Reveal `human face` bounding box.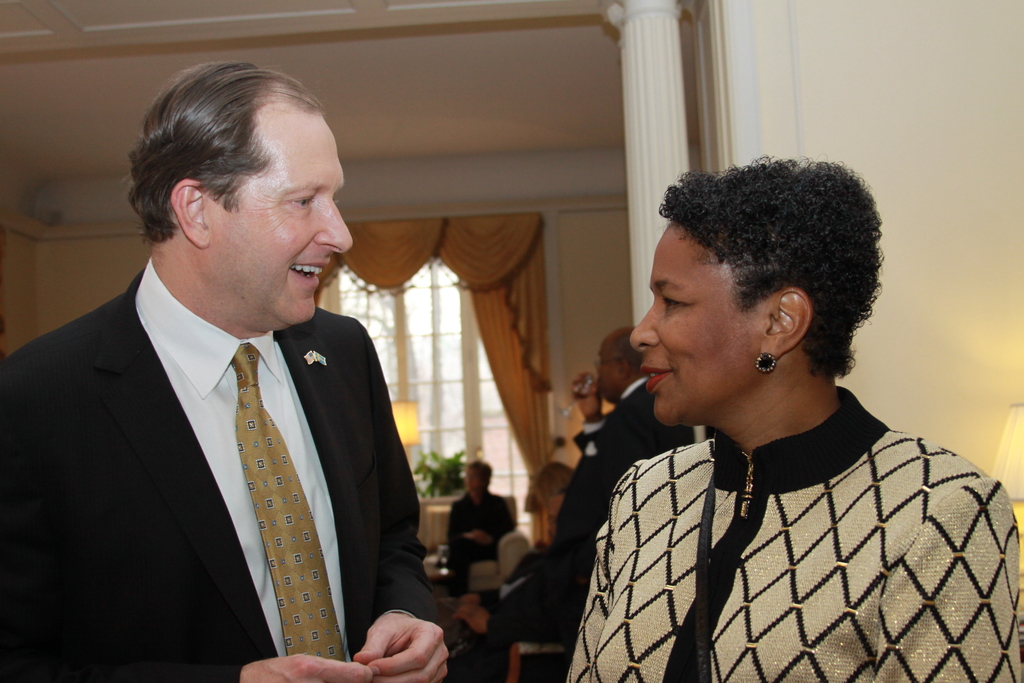
Revealed: (left=595, top=344, right=625, bottom=391).
